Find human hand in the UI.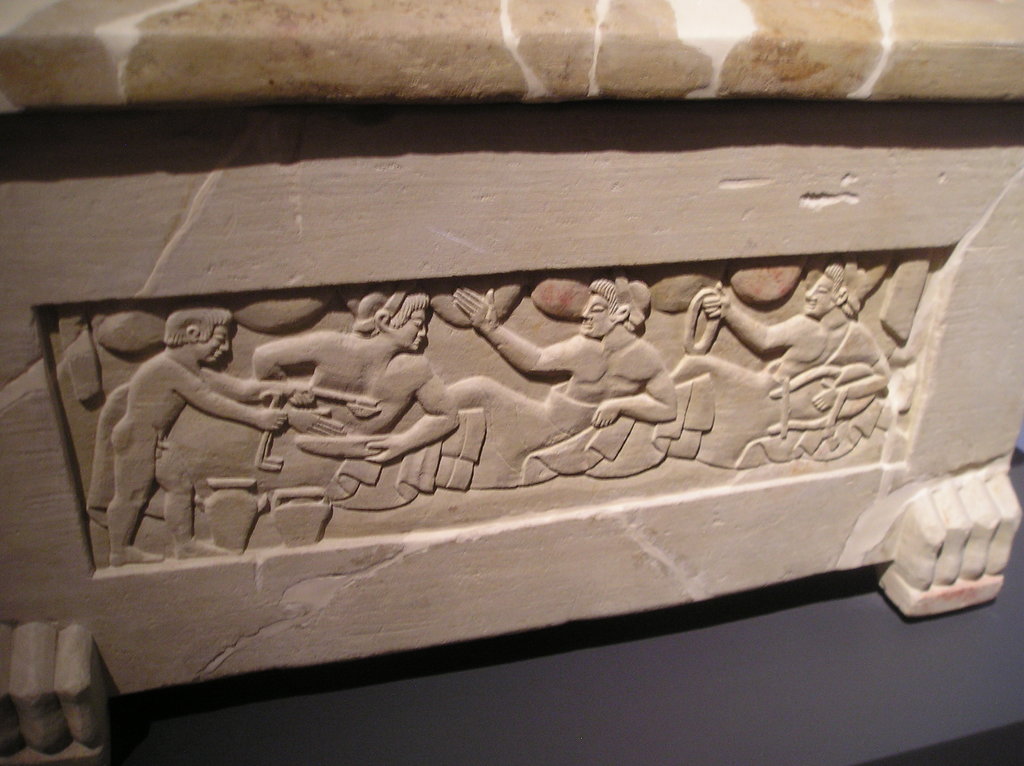
UI element at select_region(453, 287, 497, 328).
